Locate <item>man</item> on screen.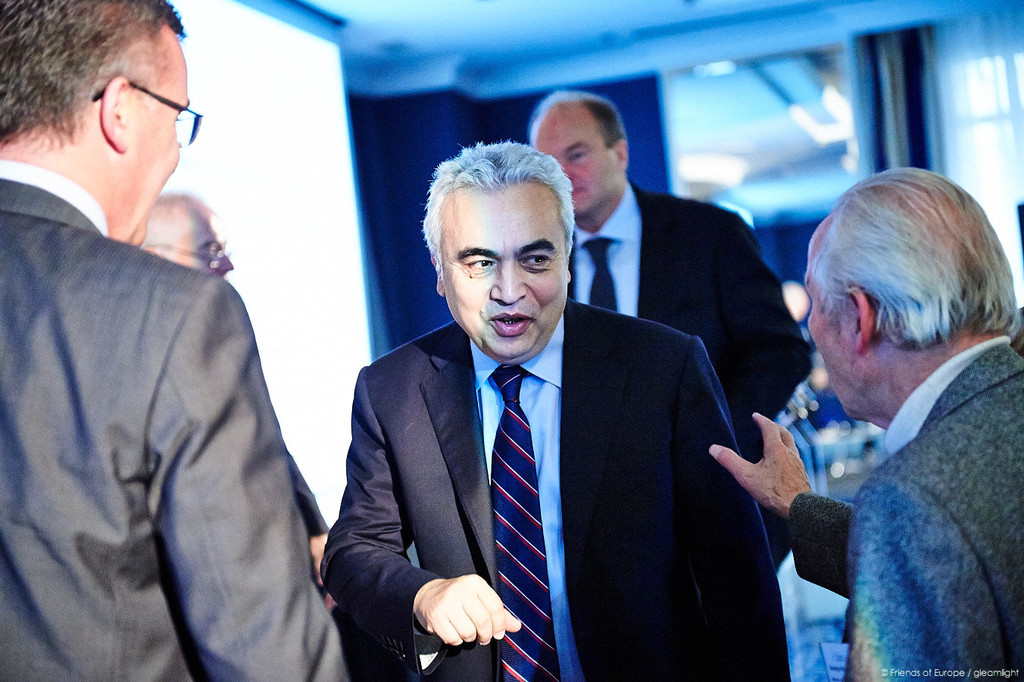
On screen at 528,85,822,574.
